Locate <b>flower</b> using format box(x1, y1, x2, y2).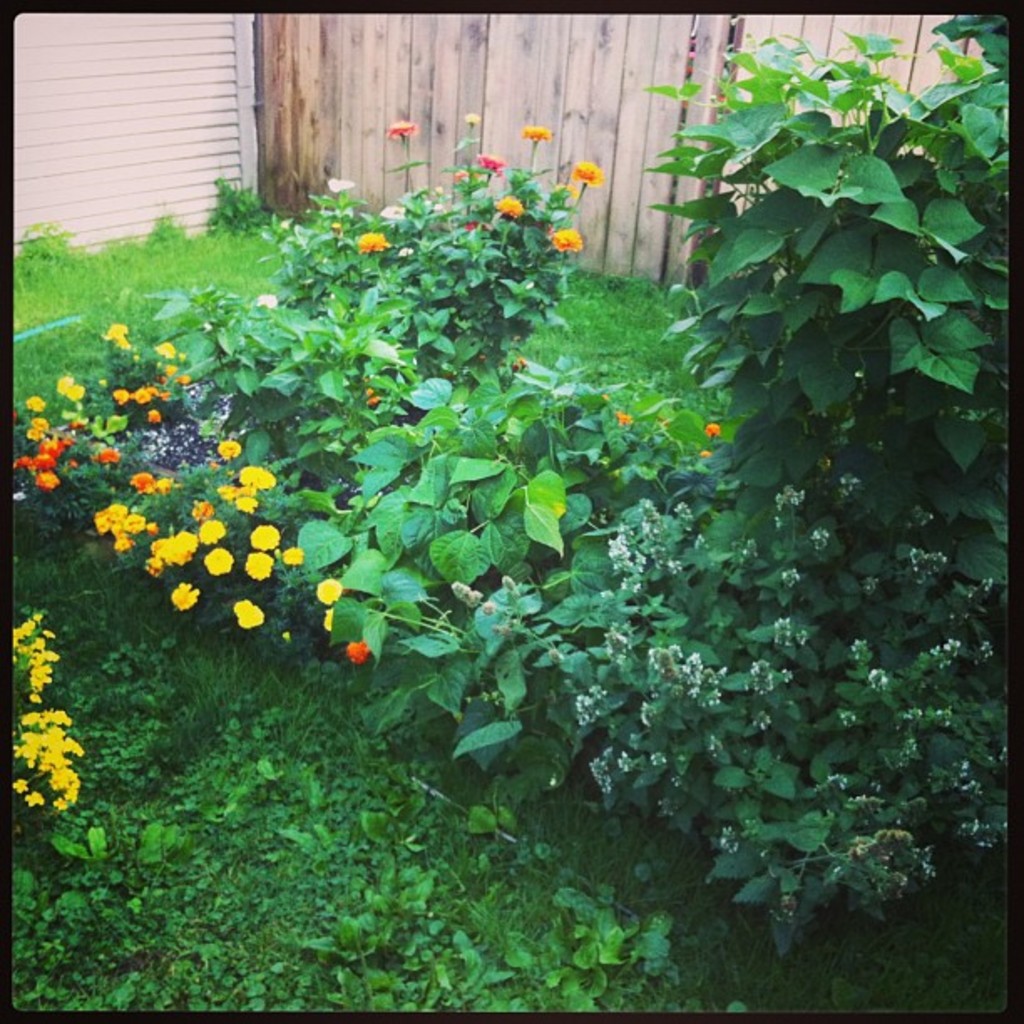
box(701, 417, 721, 440).
